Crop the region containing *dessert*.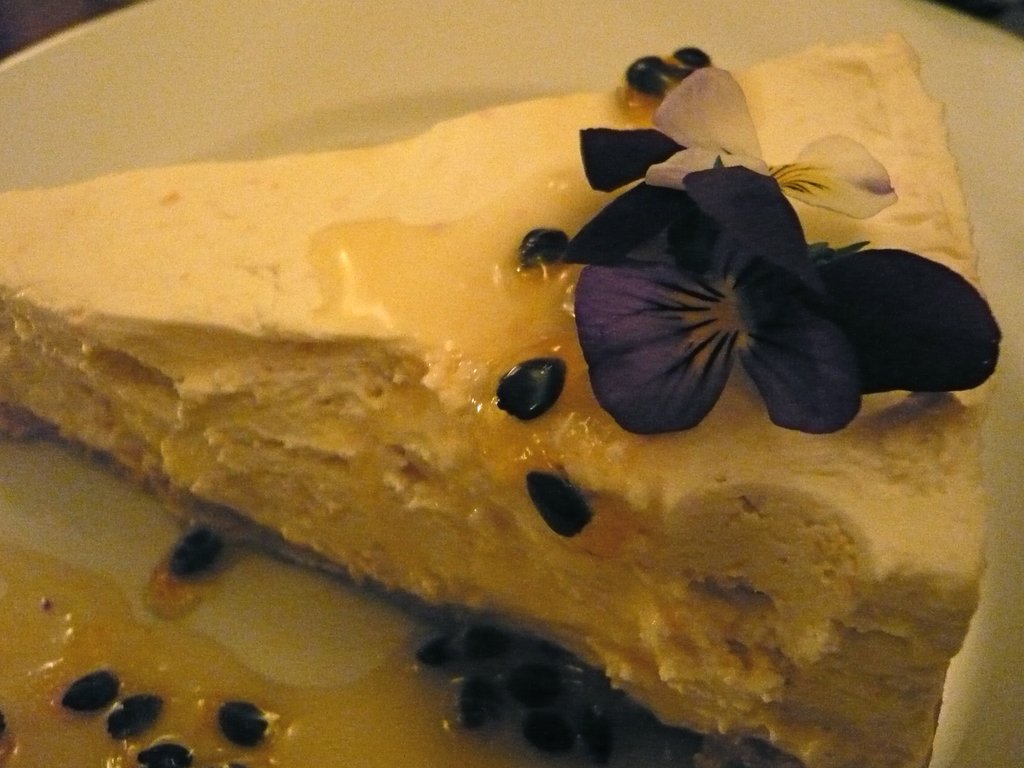
Crop region: left=17, top=84, right=1012, bottom=726.
